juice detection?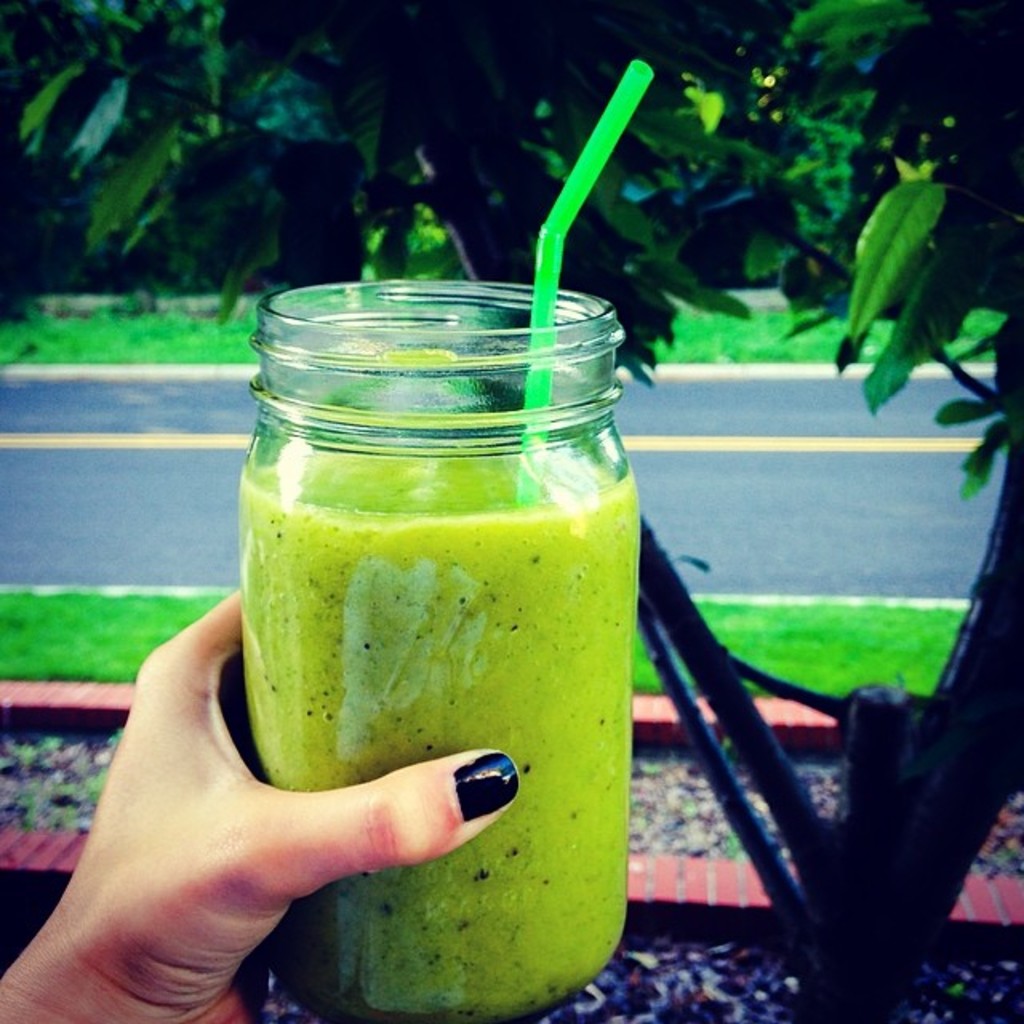
region(219, 290, 635, 965)
